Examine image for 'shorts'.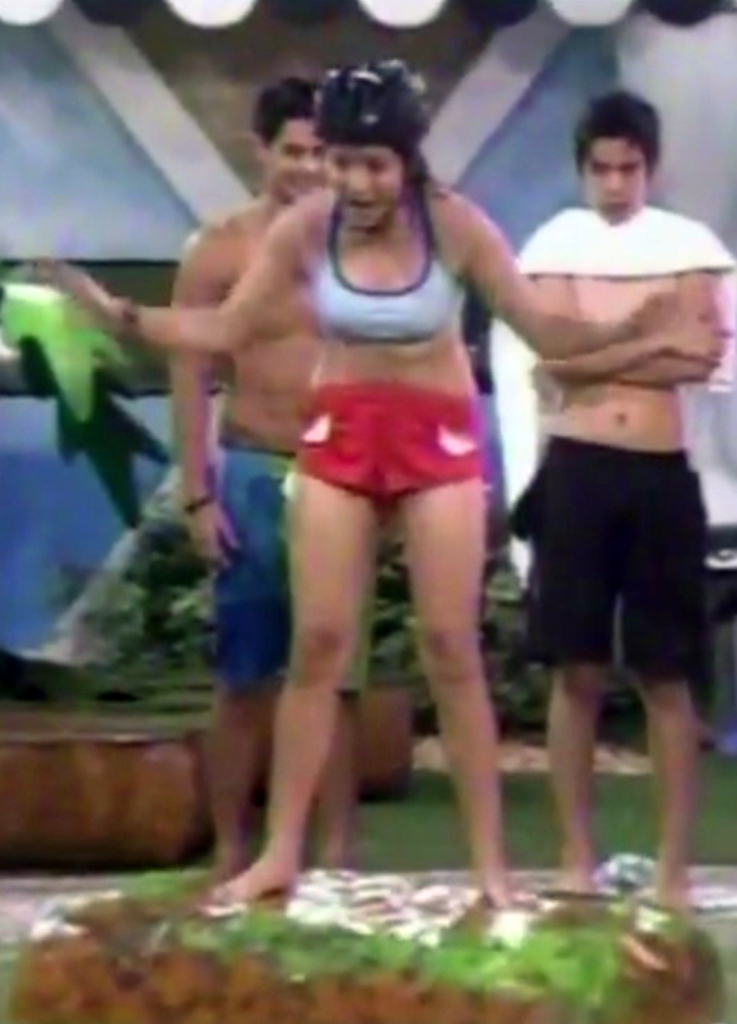
Examination result: l=286, t=387, r=500, b=502.
